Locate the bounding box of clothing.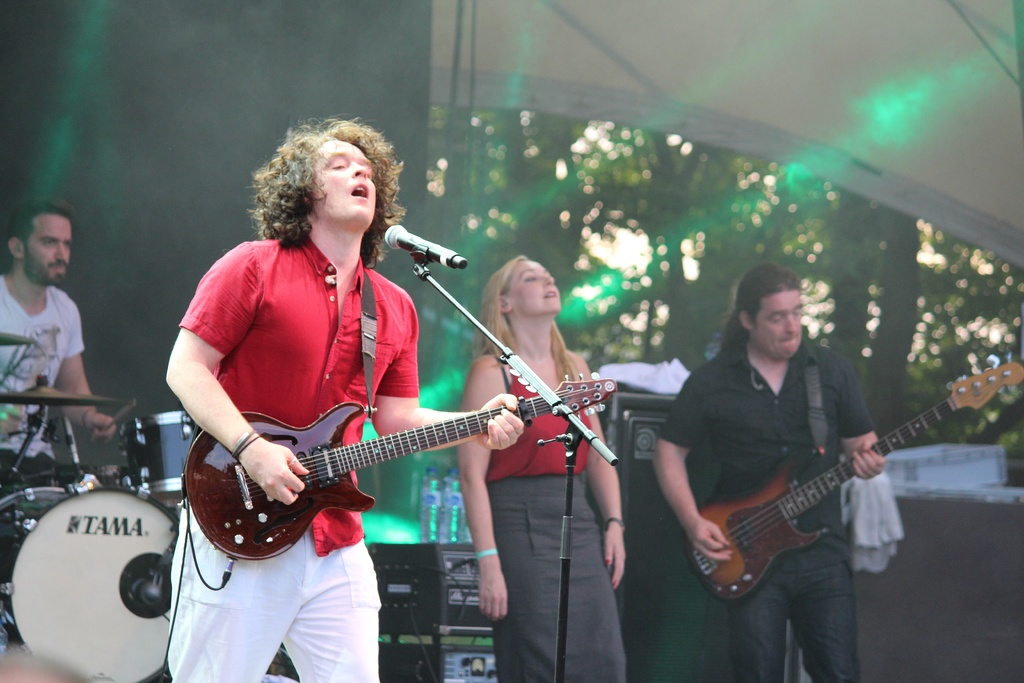
Bounding box: 660, 333, 875, 682.
